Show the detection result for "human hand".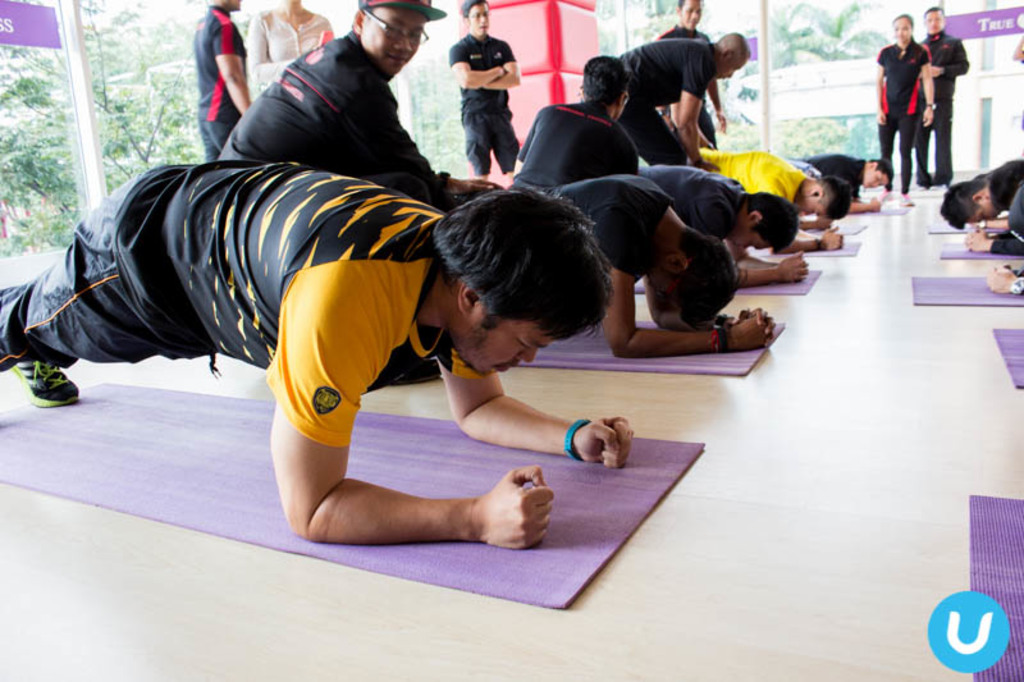
[left=922, top=107, right=934, bottom=131].
